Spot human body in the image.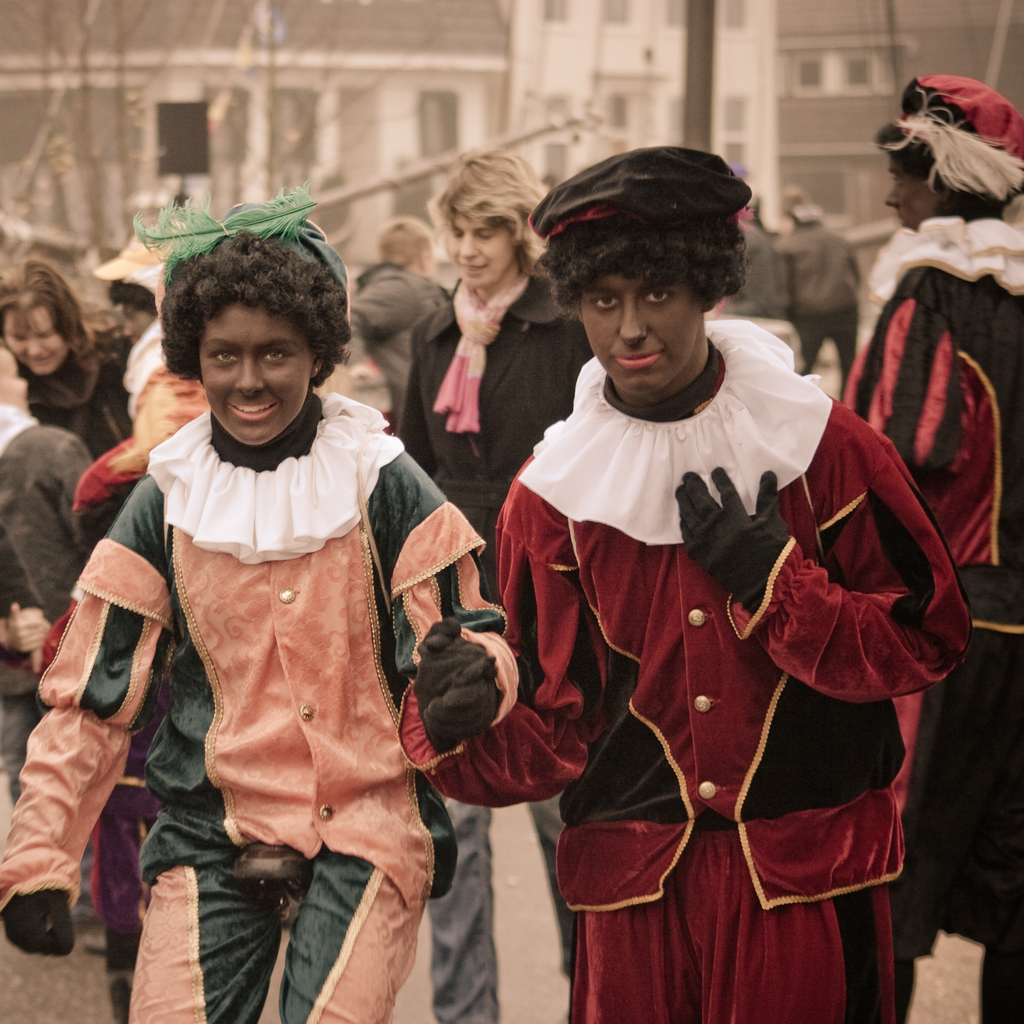
human body found at BBox(471, 100, 907, 1016).
